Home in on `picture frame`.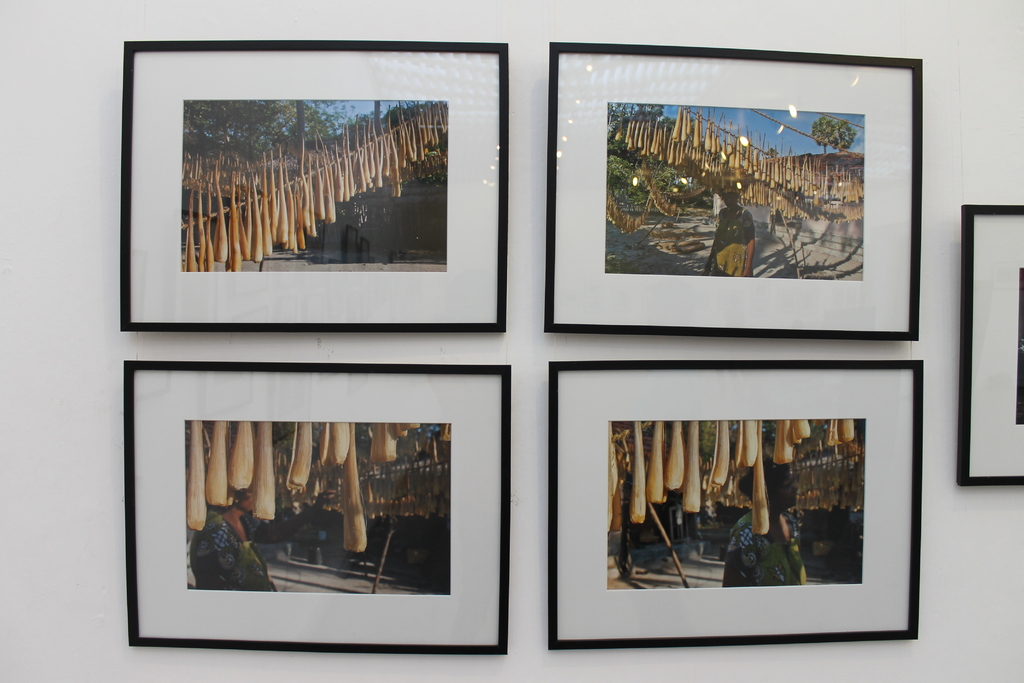
Homed in at [113,42,511,328].
